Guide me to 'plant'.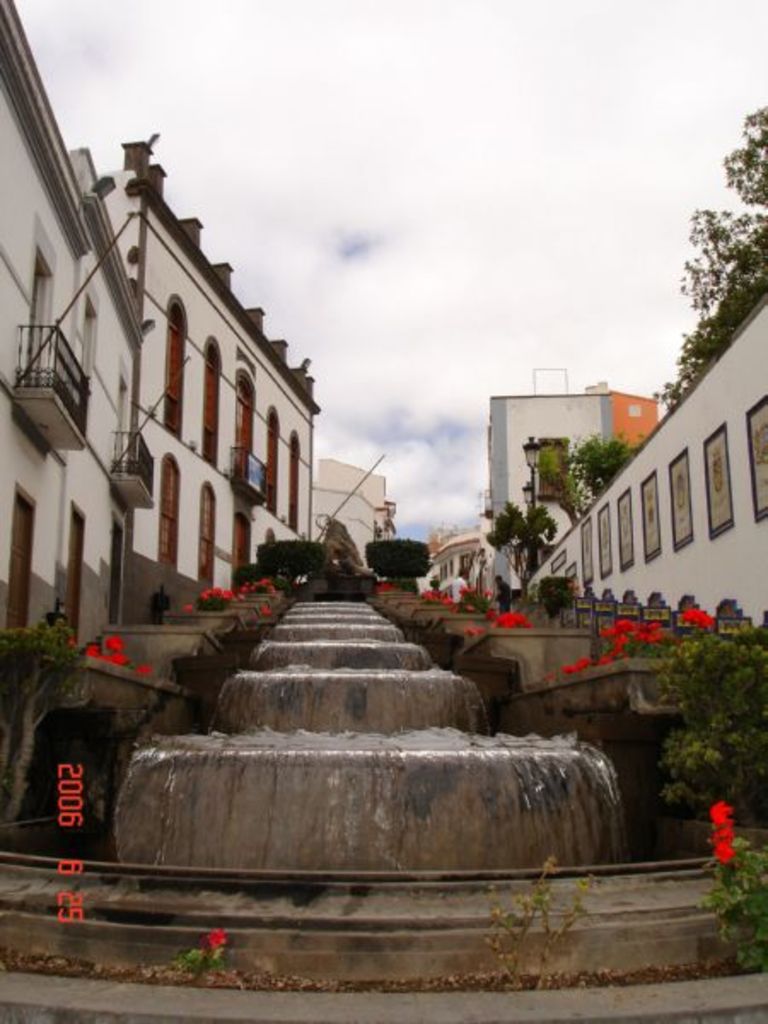
Guidance: region(573, 432, 642, 488).
